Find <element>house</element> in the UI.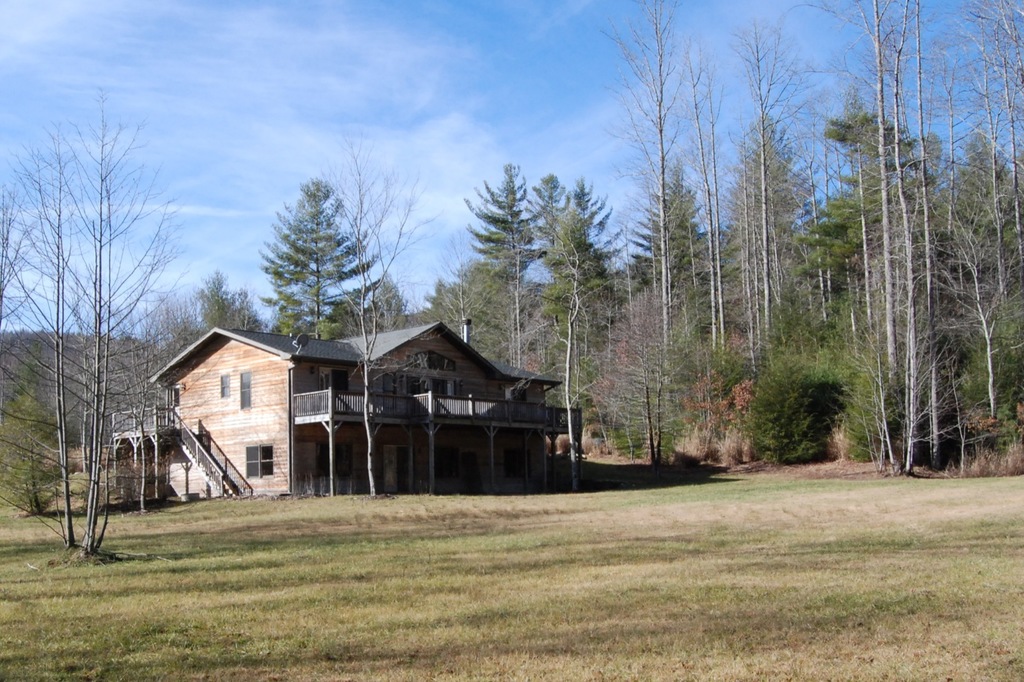
UI element at (x1=154, y1=314, x2=571, y2=504).
